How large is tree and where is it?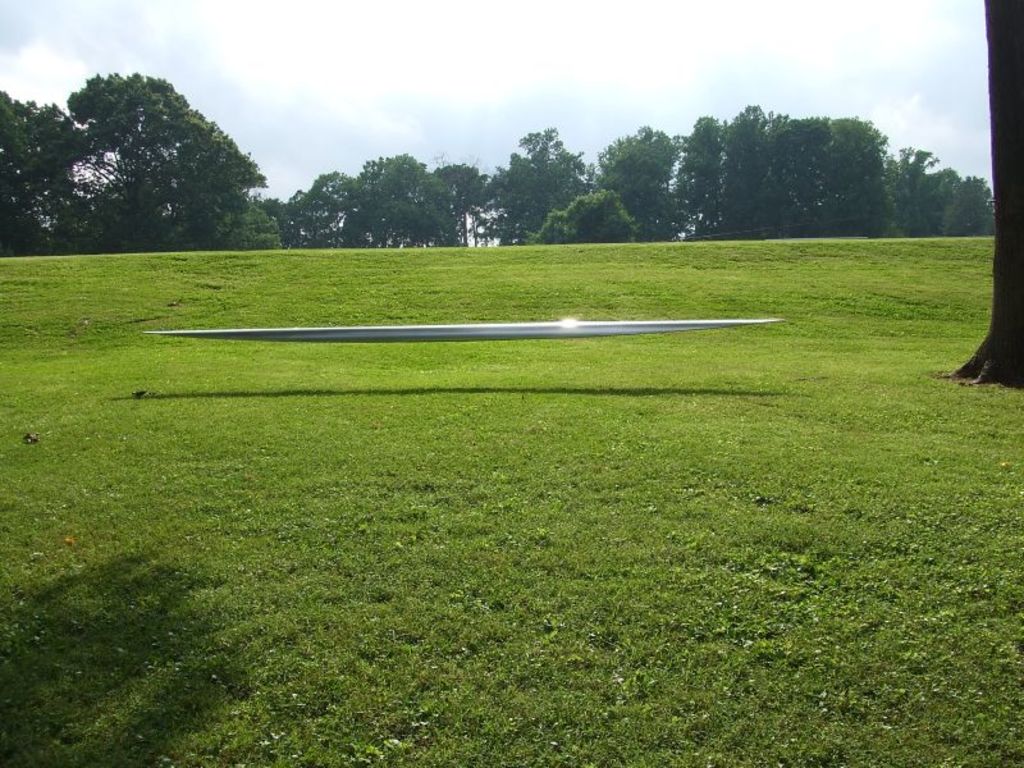
Bounding box: locate(46, 64, 264, 247).
